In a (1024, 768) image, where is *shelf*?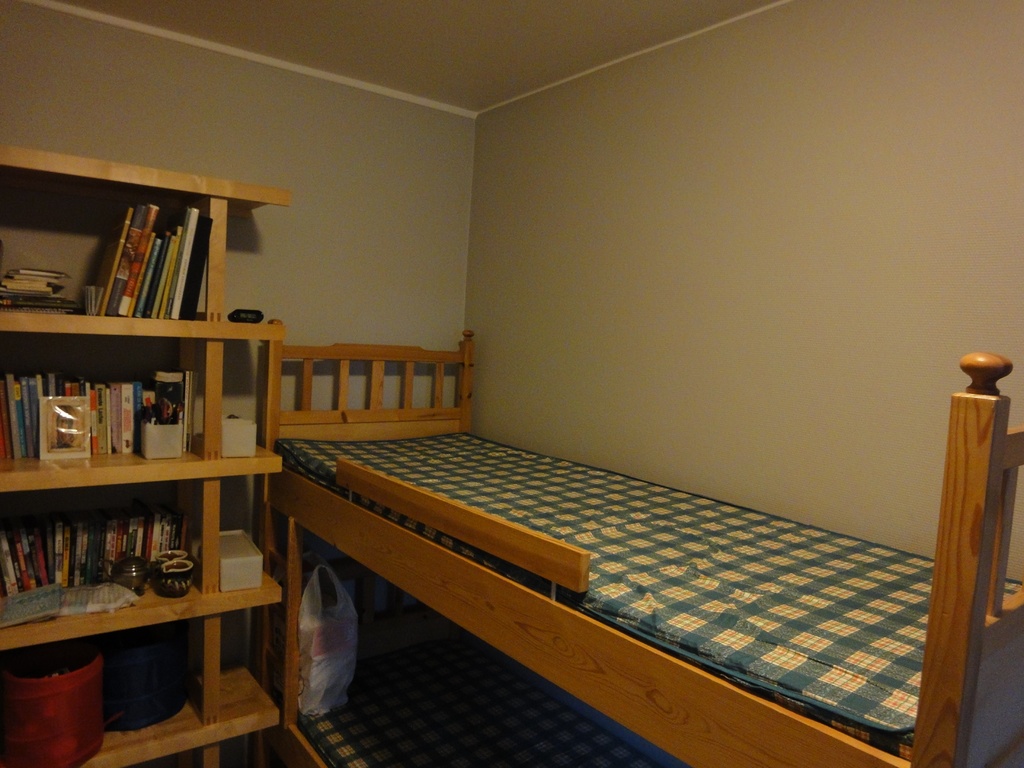
box(0, 188, 292, 766).
